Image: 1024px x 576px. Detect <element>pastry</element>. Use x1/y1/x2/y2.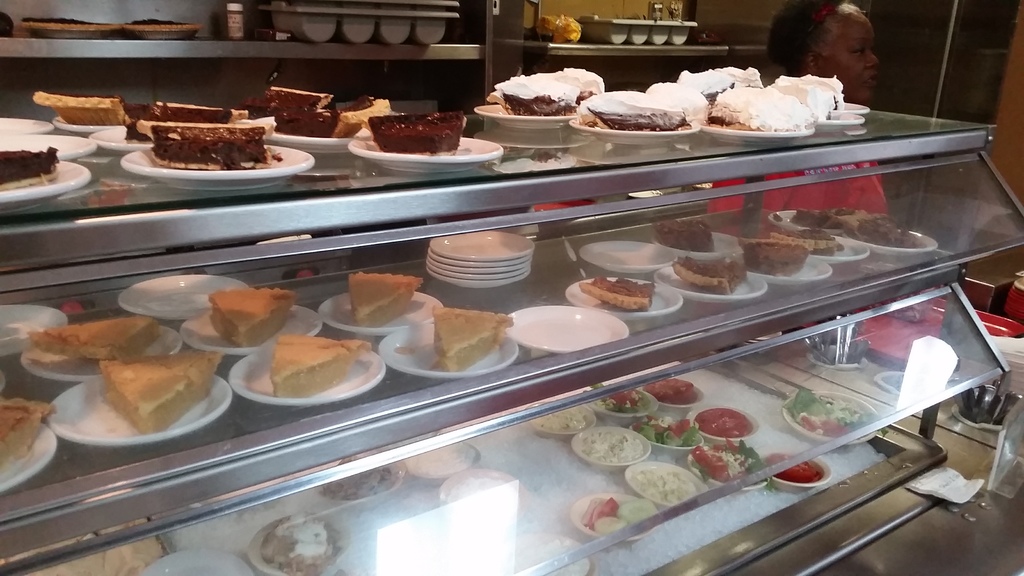
371/111/467/151.
